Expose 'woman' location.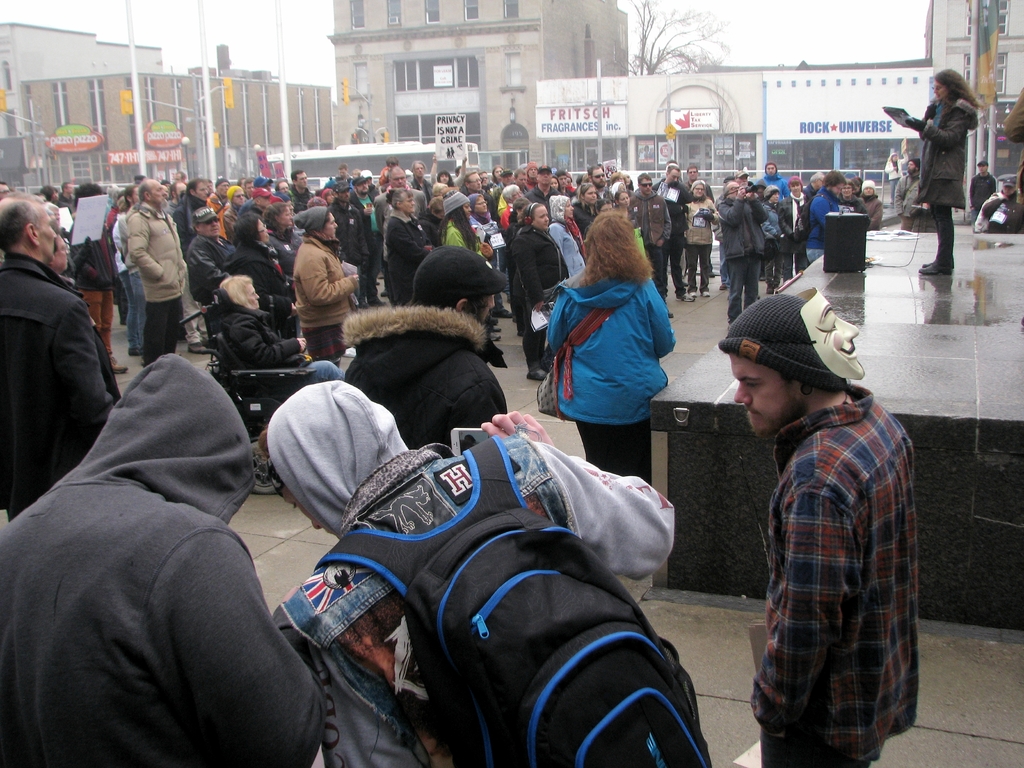
Exposed at detection(762, 186, 783, 296).
